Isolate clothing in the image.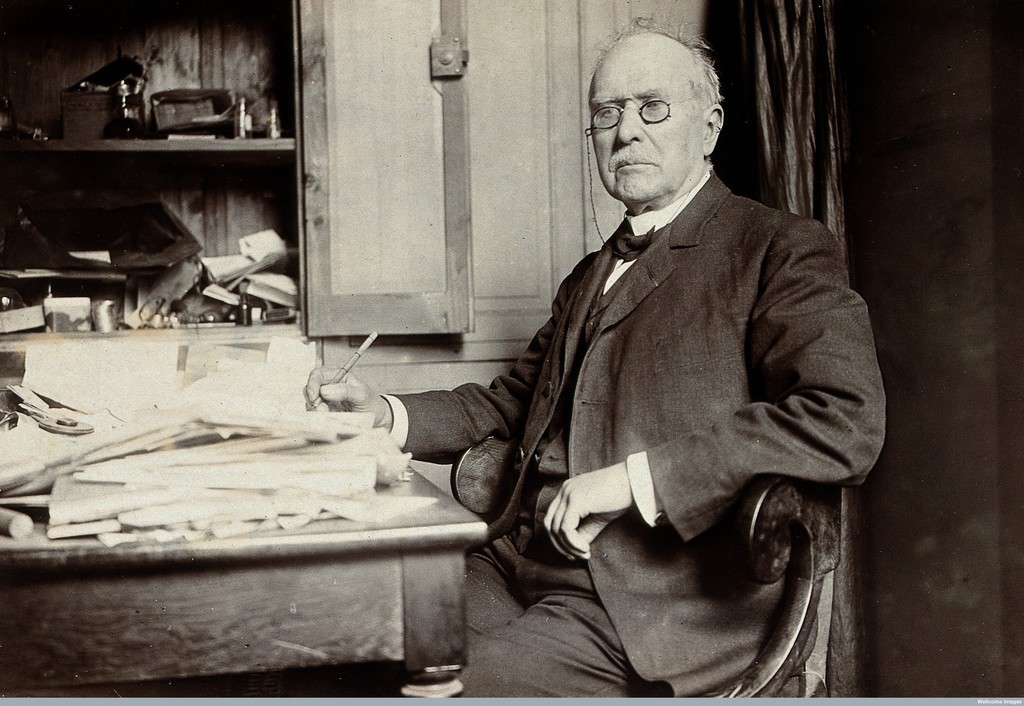
Isolated region: bbox(380, 165, 887, 696).
